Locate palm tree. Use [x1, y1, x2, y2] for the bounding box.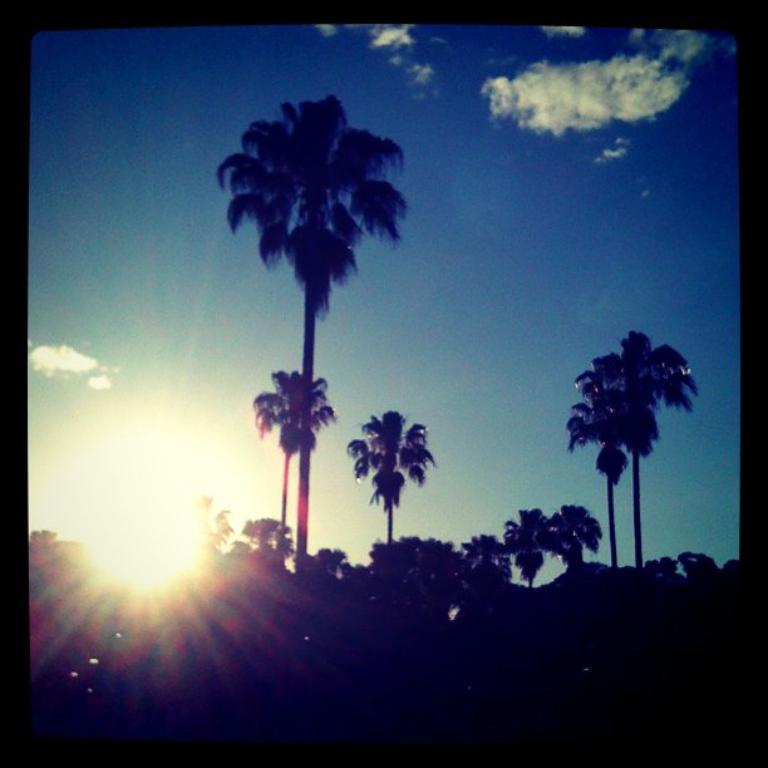
[506, 504, 540, 579].
